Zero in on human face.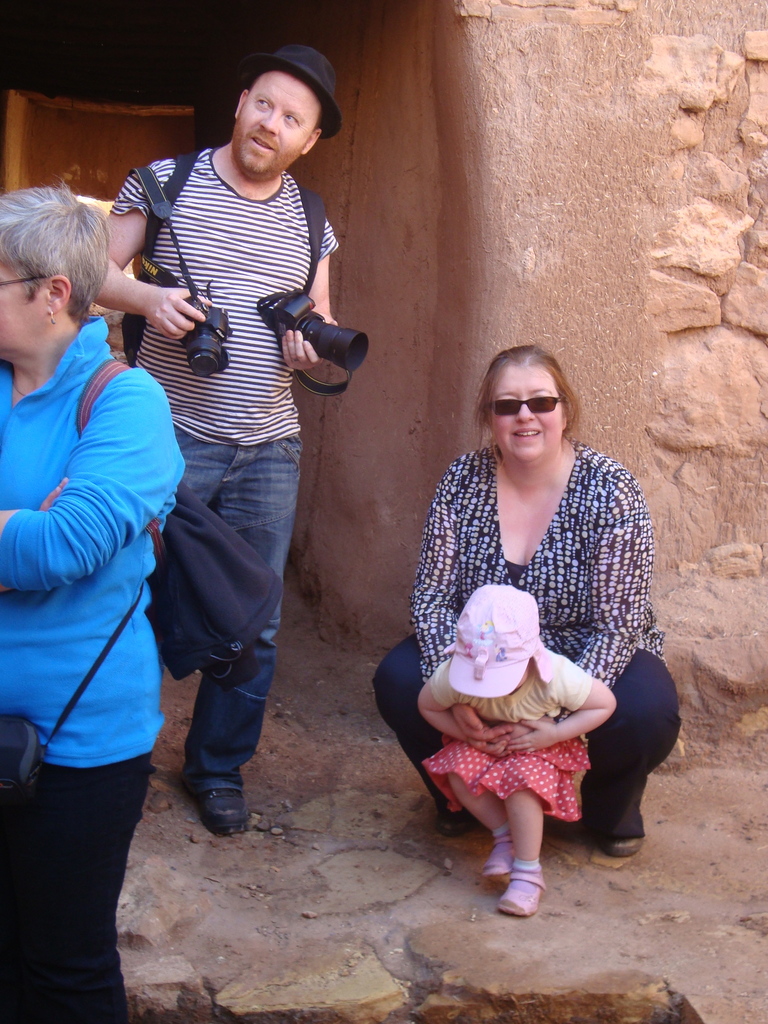
Zeroed in: [0, 263, 45, 356].
